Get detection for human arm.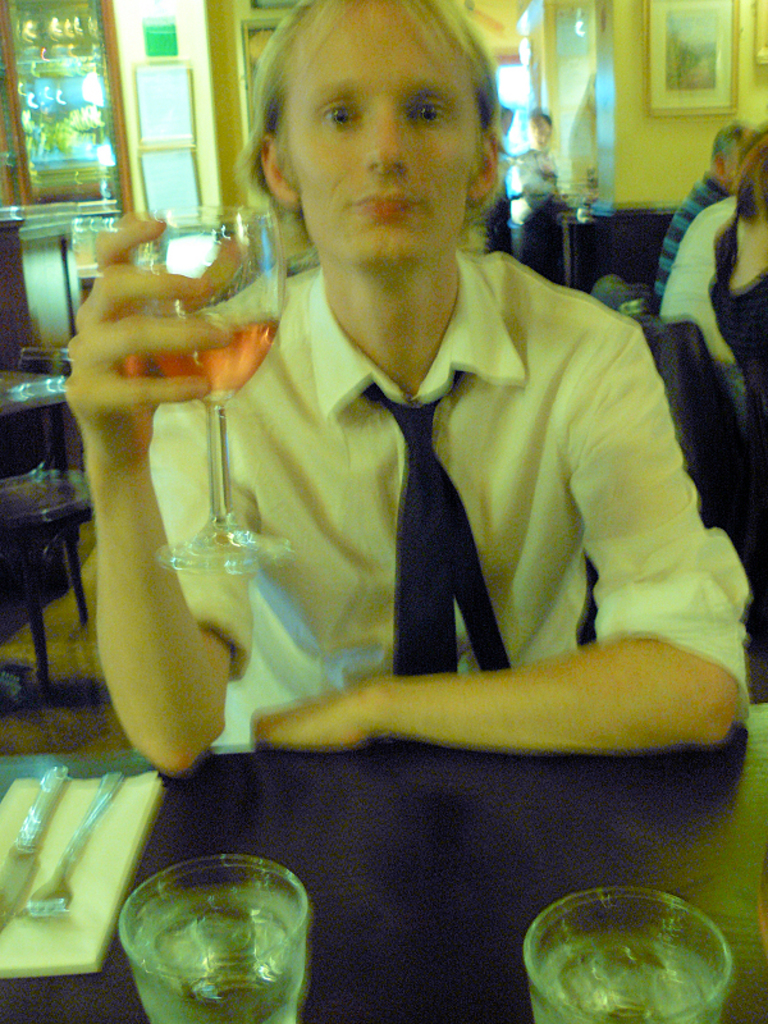
Detection: 257,330,748,748.
